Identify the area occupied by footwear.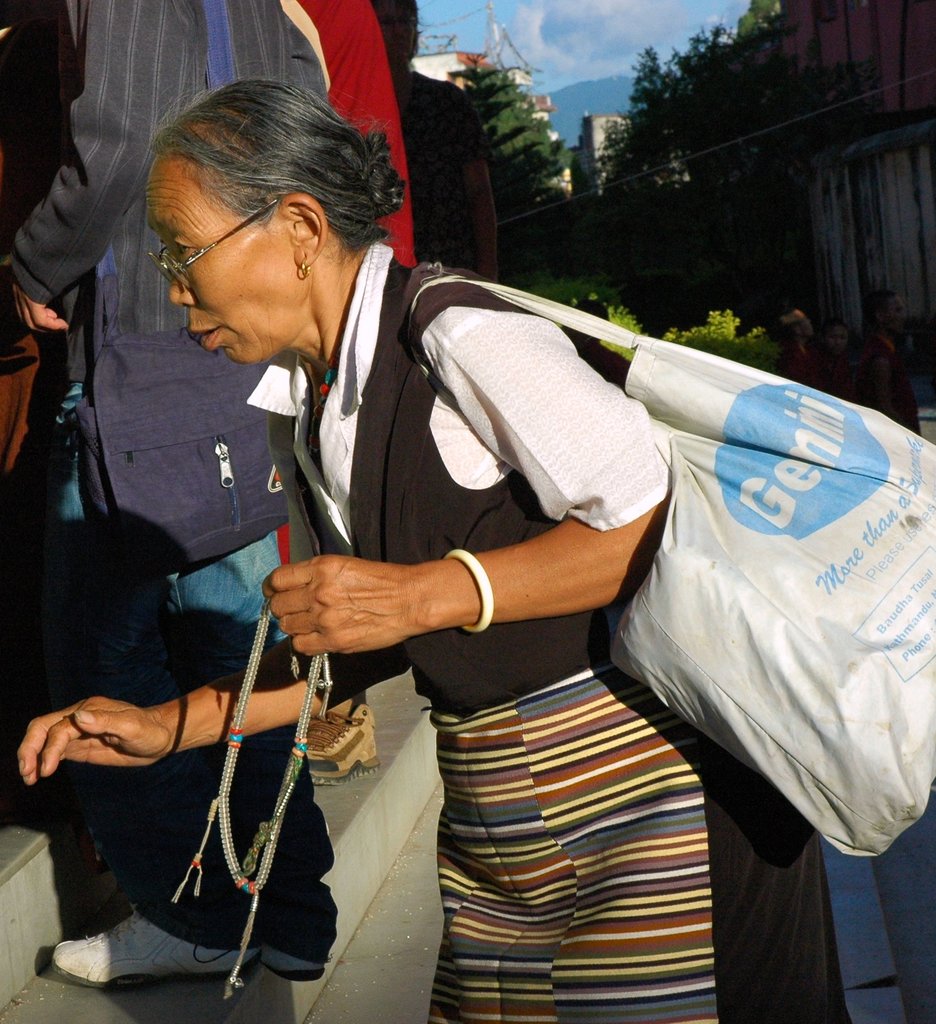
Area: bbox=(41, 902, 258, 984).
